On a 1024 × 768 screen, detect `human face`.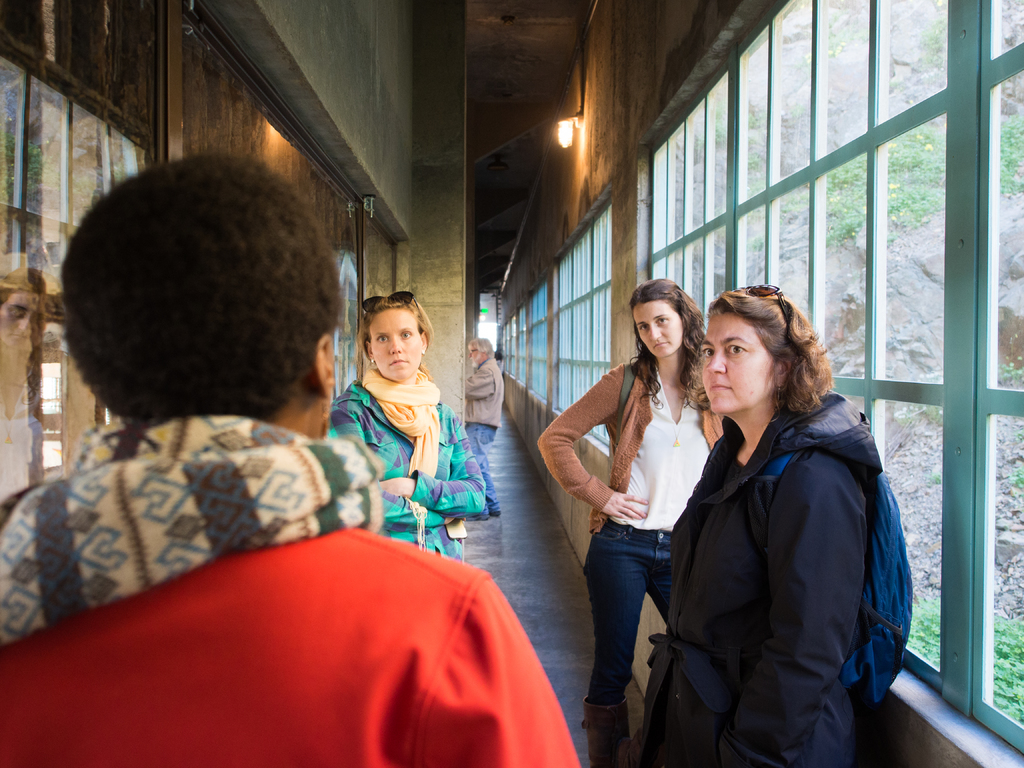
696/311/785/410.
